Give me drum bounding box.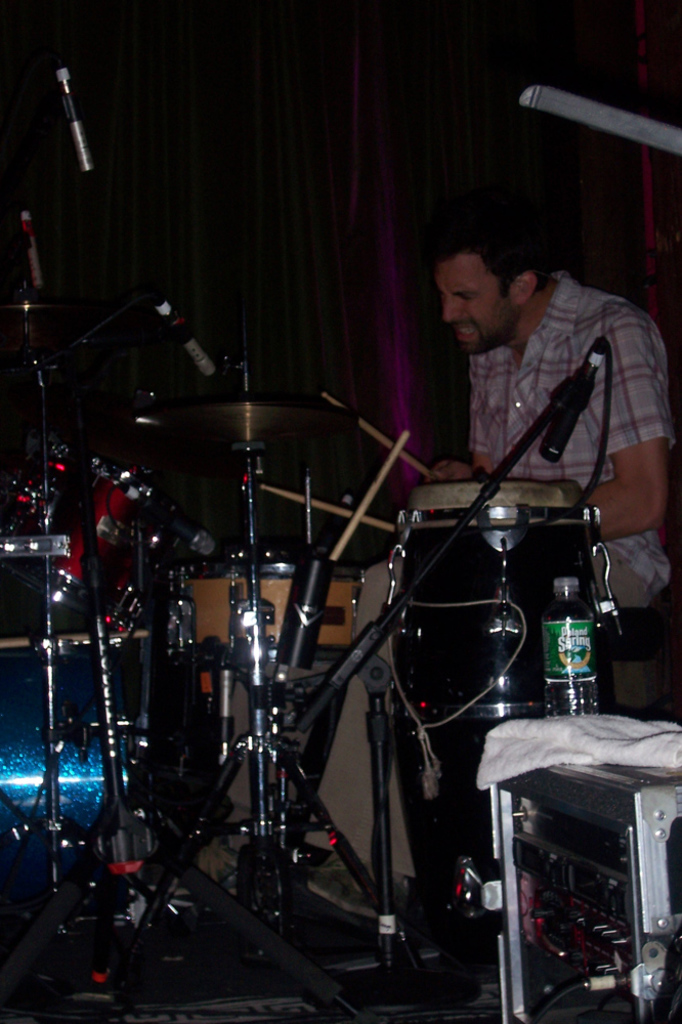
pyautogui.locateOnScreen(170, 561, 358, 660).
